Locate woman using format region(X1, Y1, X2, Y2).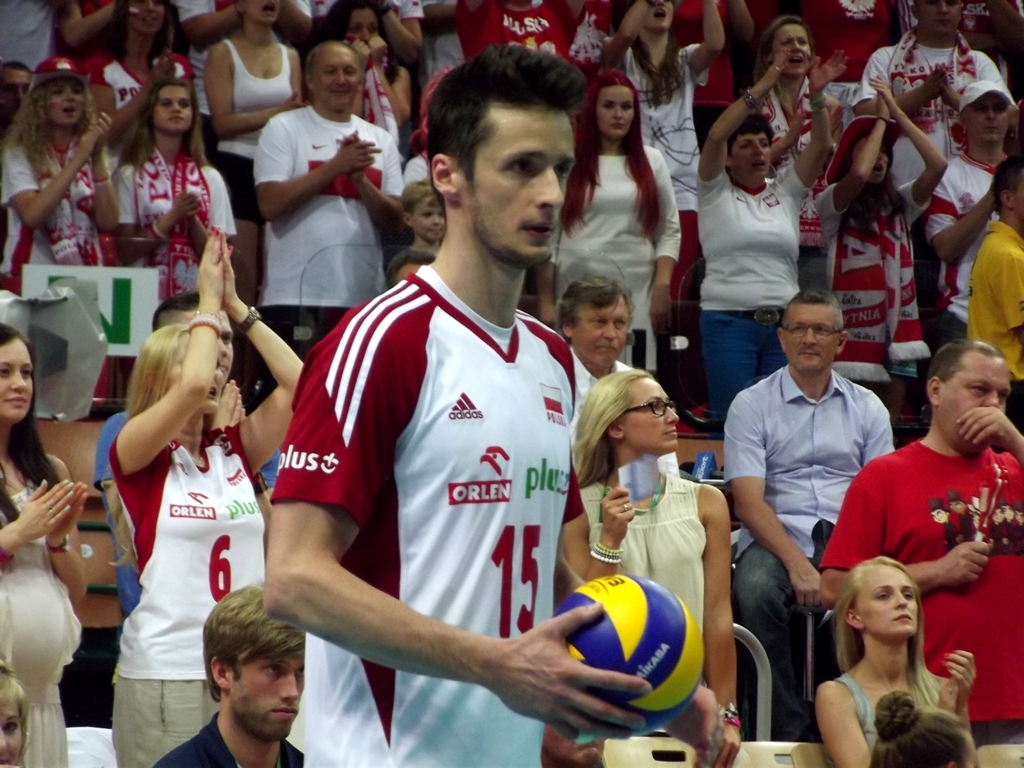
region(534, 67, 680, 373).
